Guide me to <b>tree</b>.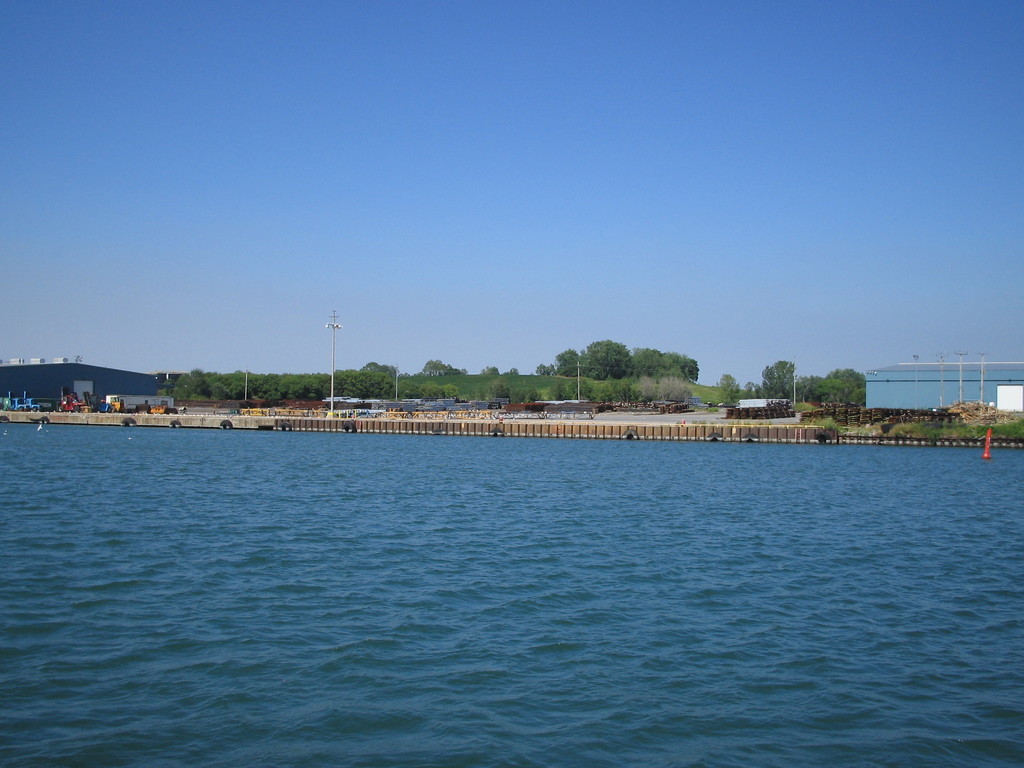
Guidance: <region>210, 381, 233, 401</region>.
